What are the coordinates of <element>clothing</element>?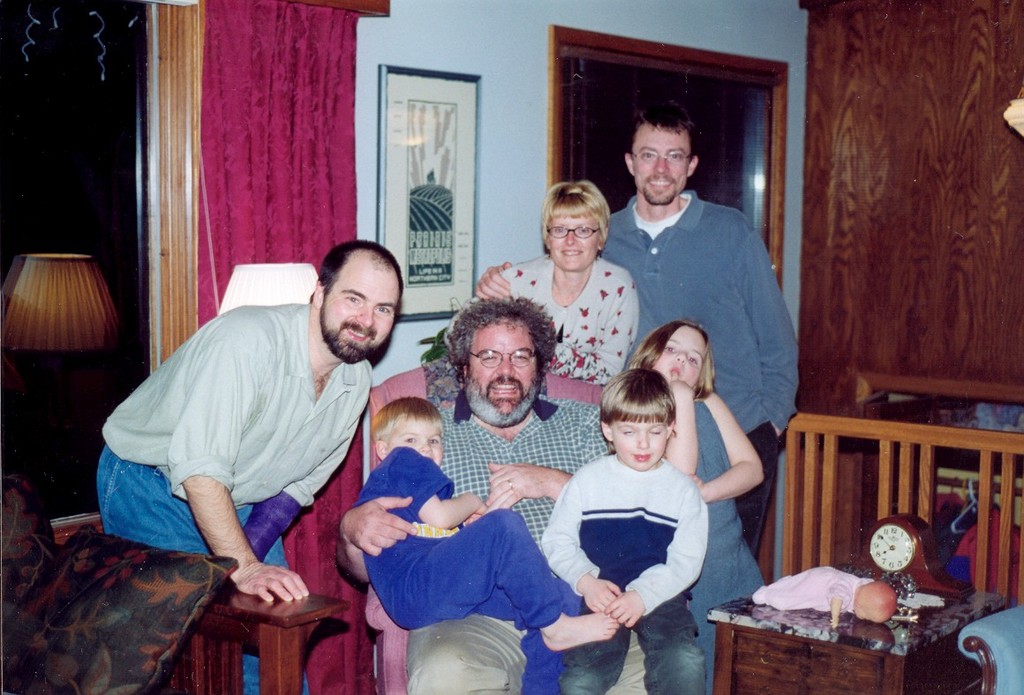
[683, 400, 763, 694].
